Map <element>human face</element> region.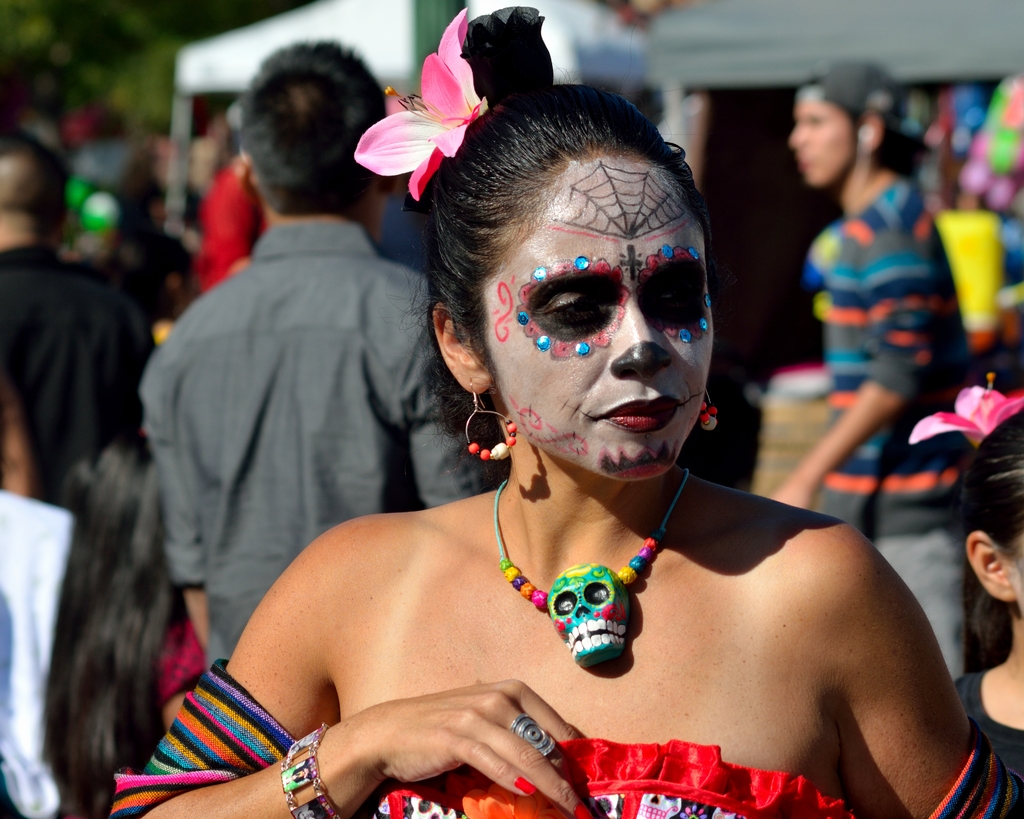
Mapped to box(787, 93, 858, 202).
